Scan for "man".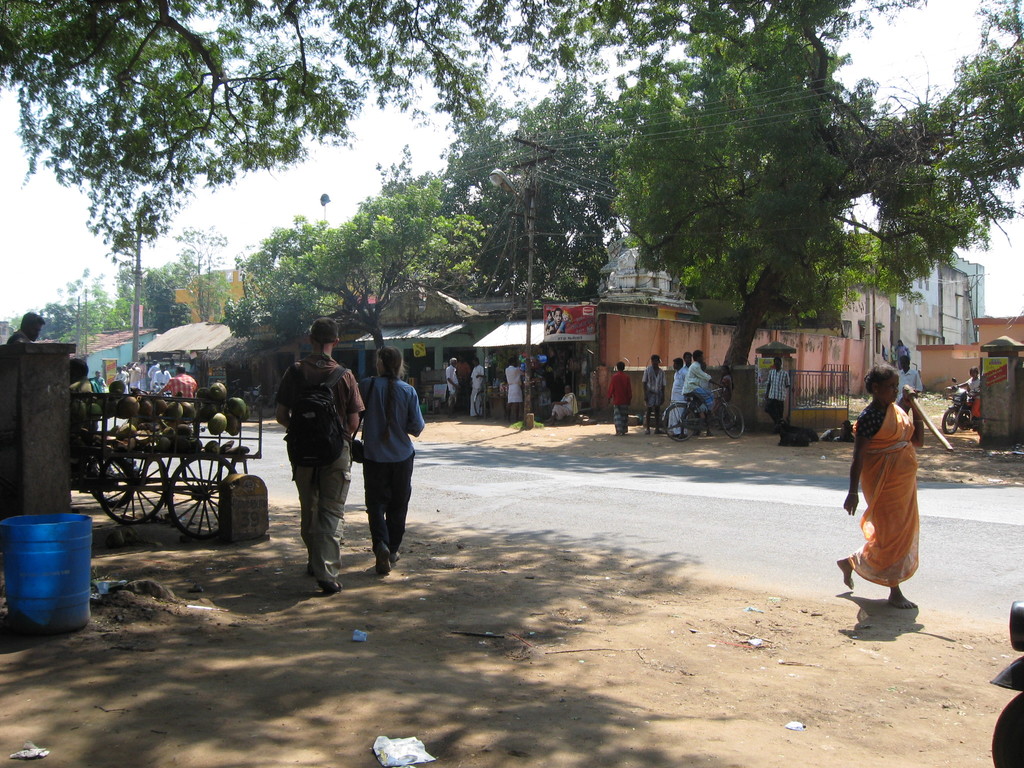
Scan result: BBox(445, 356, 461, 416).
